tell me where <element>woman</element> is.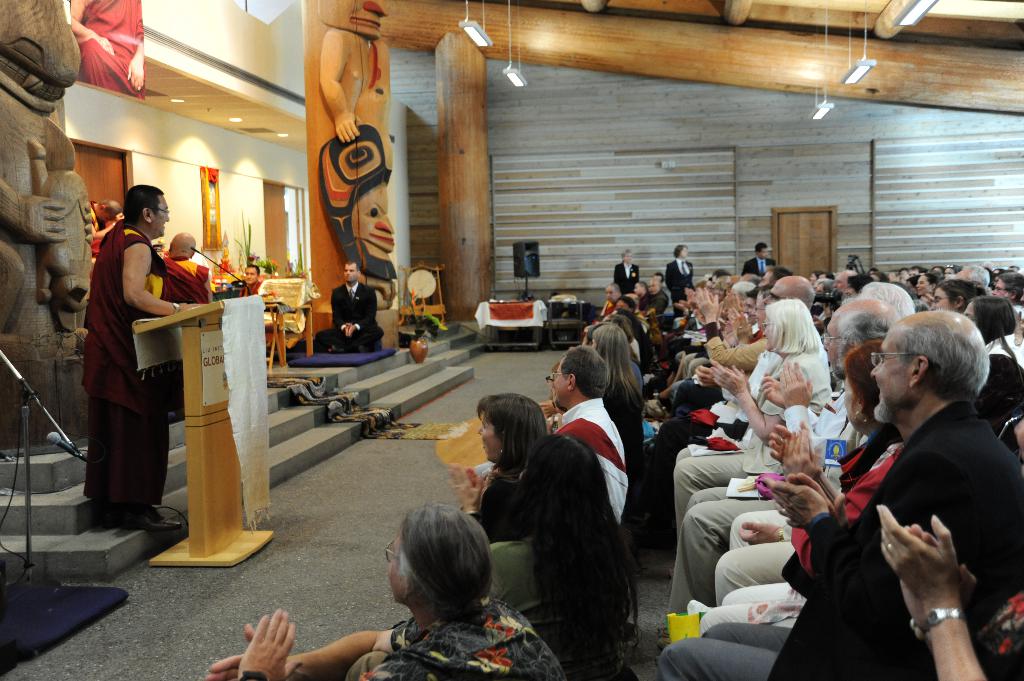
<element>woman</element> is at [left=454, top=388, right=553, bottom=520].
